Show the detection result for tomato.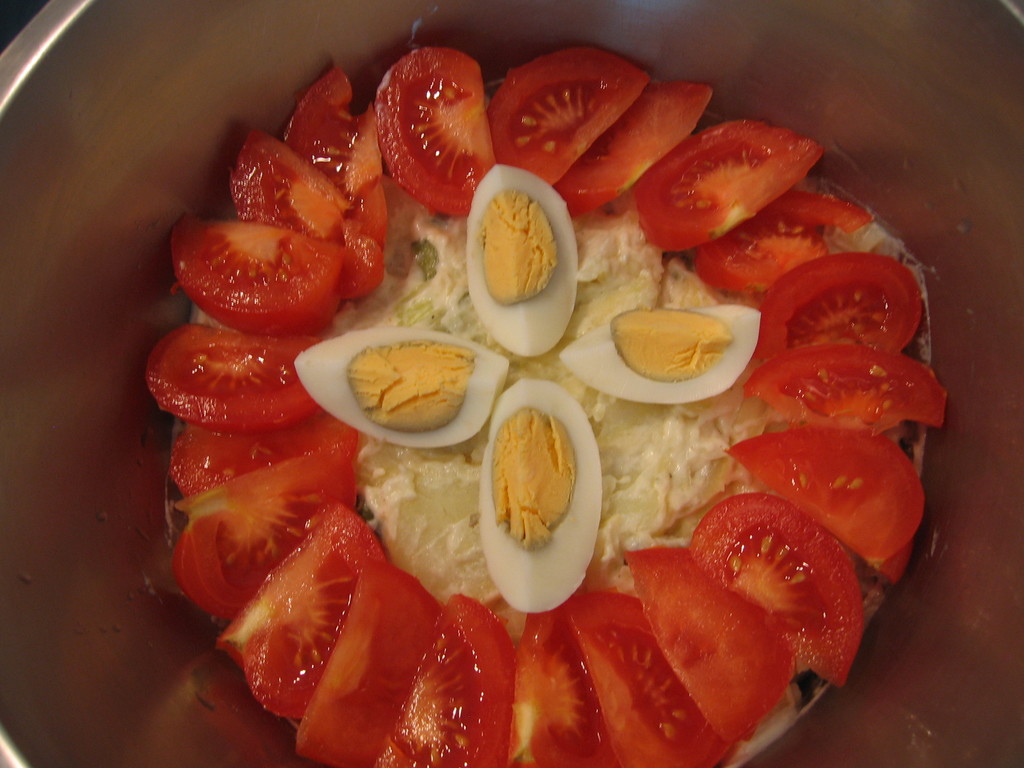
locate(168, 209, 351, 331).
